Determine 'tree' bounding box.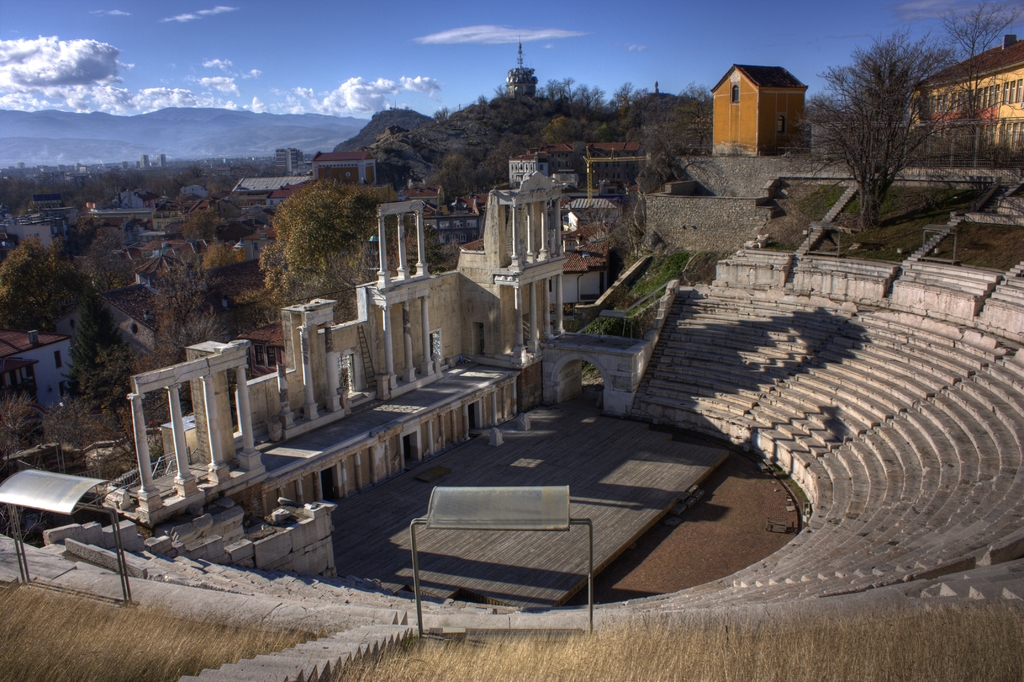
Determined: 785, 21, 979, 235.
